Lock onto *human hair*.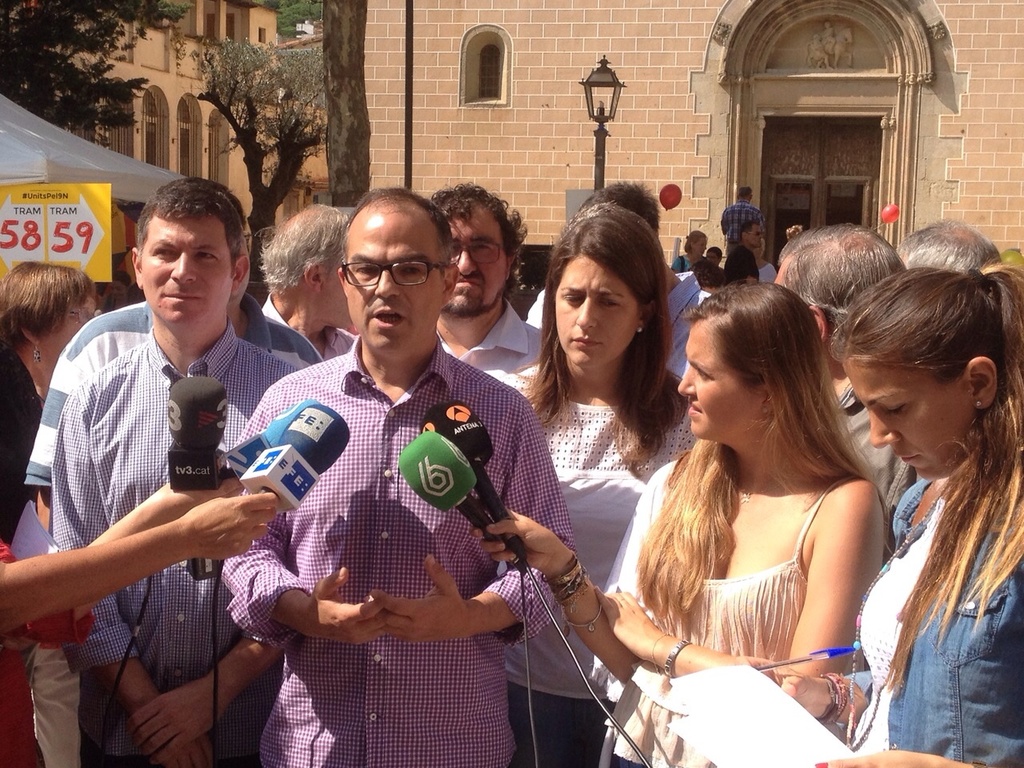
Locked: 898 215 999 266.
